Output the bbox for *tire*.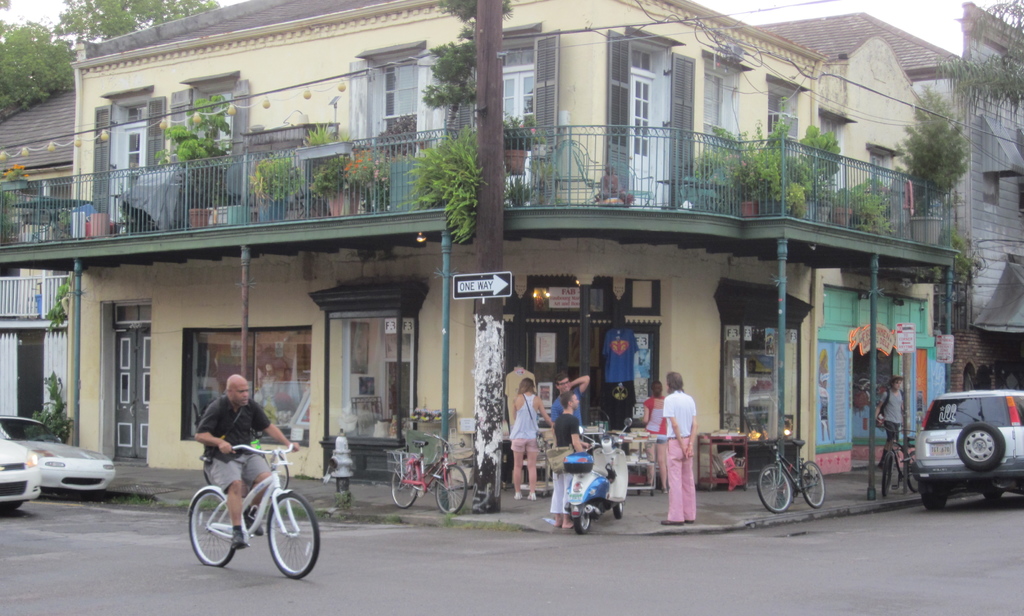
Rect(575, 506, 590, 535).
